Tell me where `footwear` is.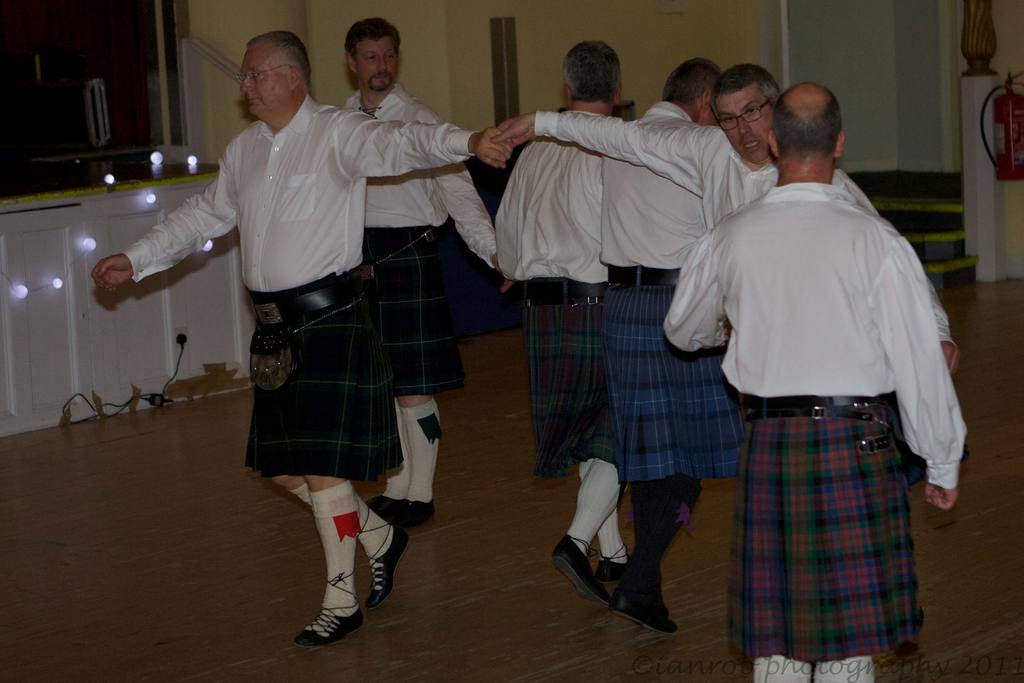
`footwear` is at region(552, 537, 609, 604).
